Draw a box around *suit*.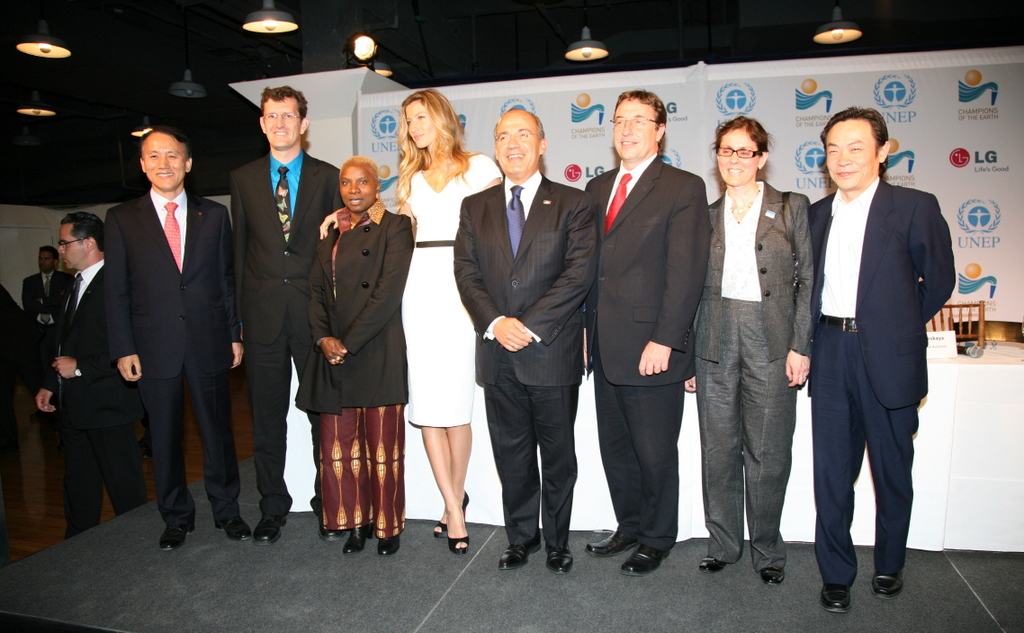
[42, 253, 149, 539].
